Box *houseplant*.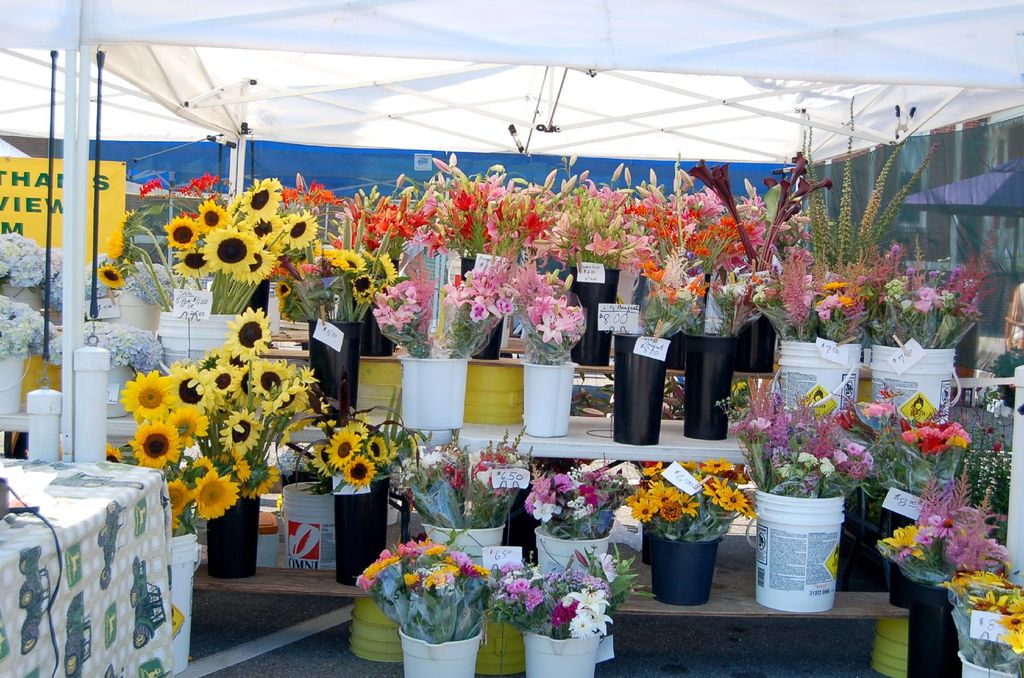
[408, 418, 535, 565].
